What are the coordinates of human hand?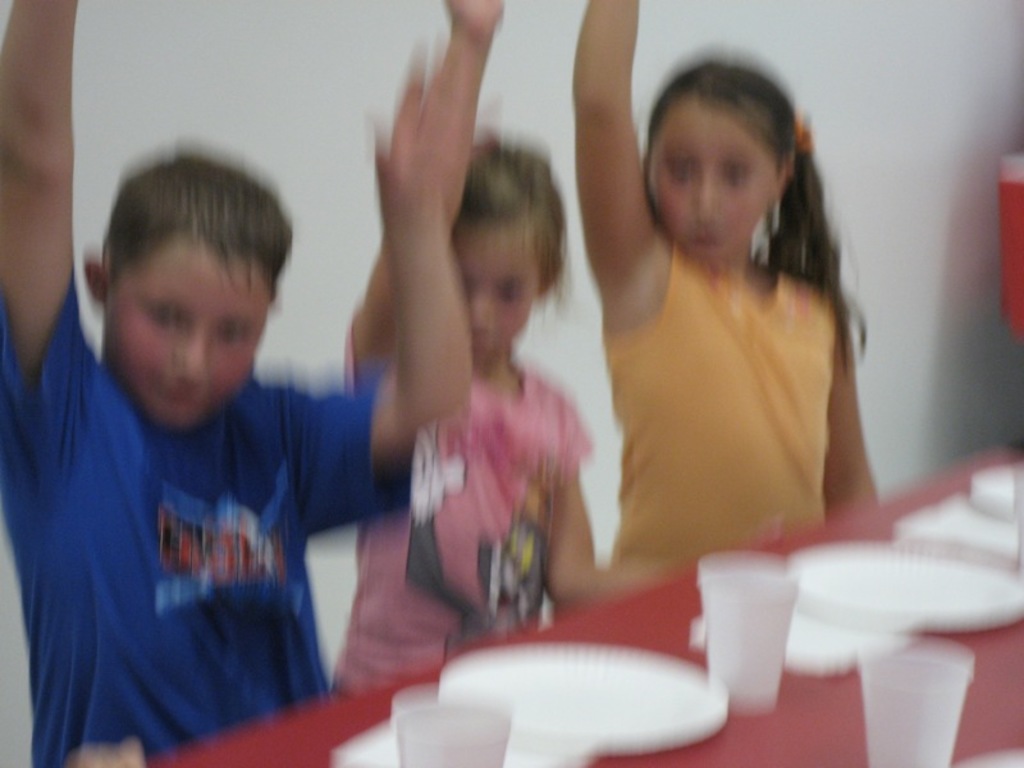
left=449, top=0, right=504, bottom=35.
